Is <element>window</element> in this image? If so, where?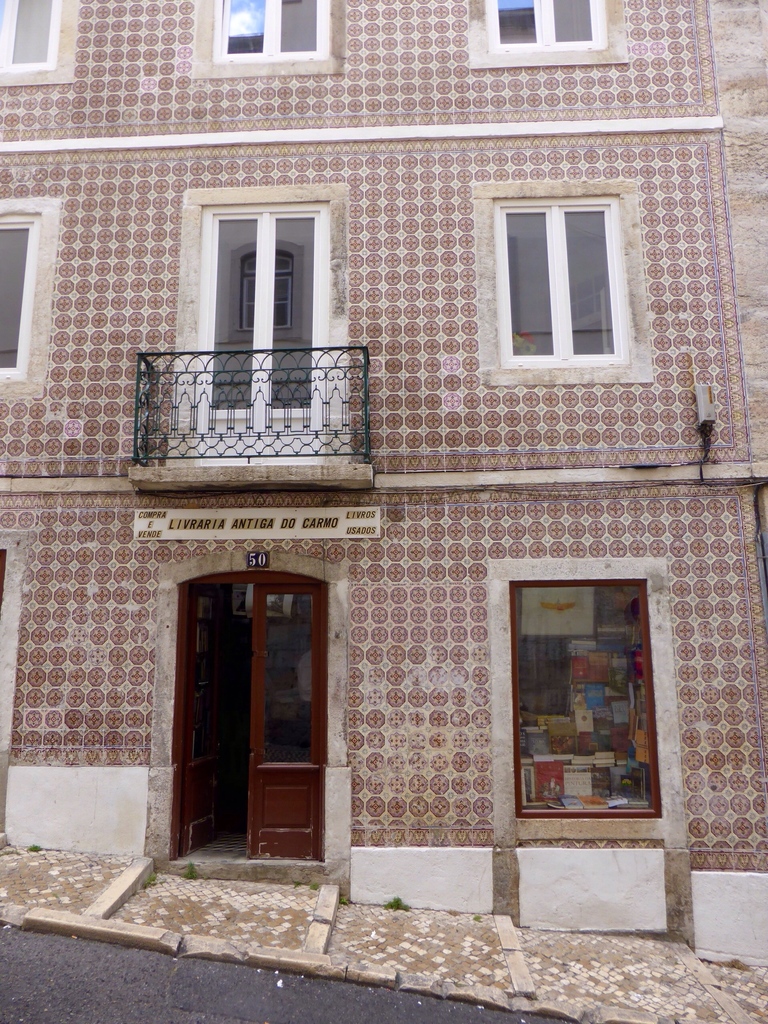
Yes, at region(0, 547, 10, 613).
